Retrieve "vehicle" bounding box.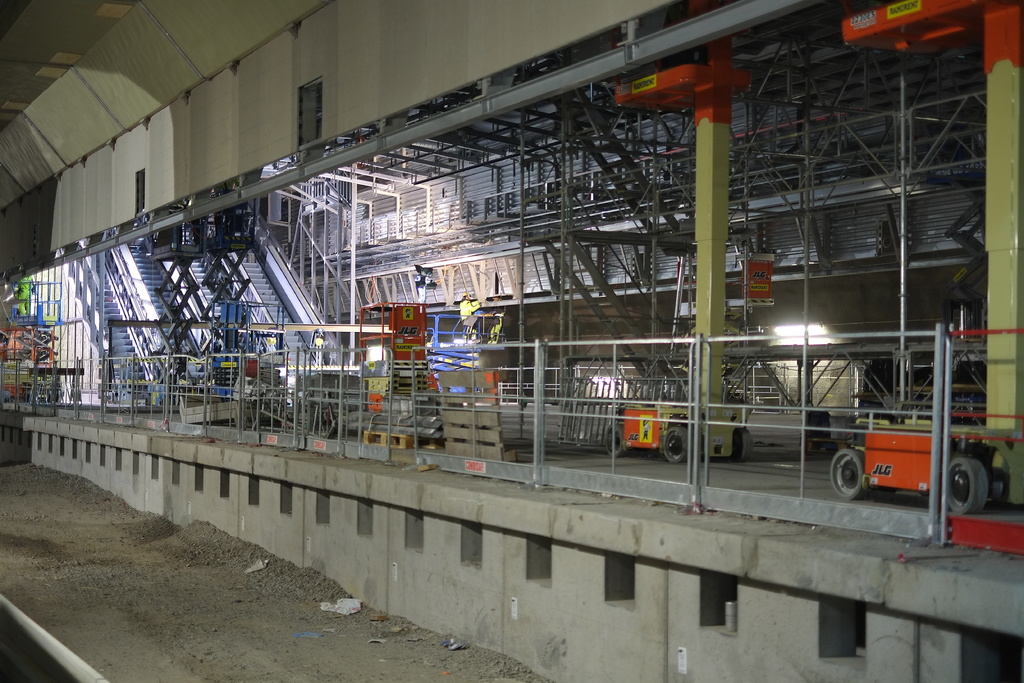
Bounding box: region(609, 397, 751, 458).
